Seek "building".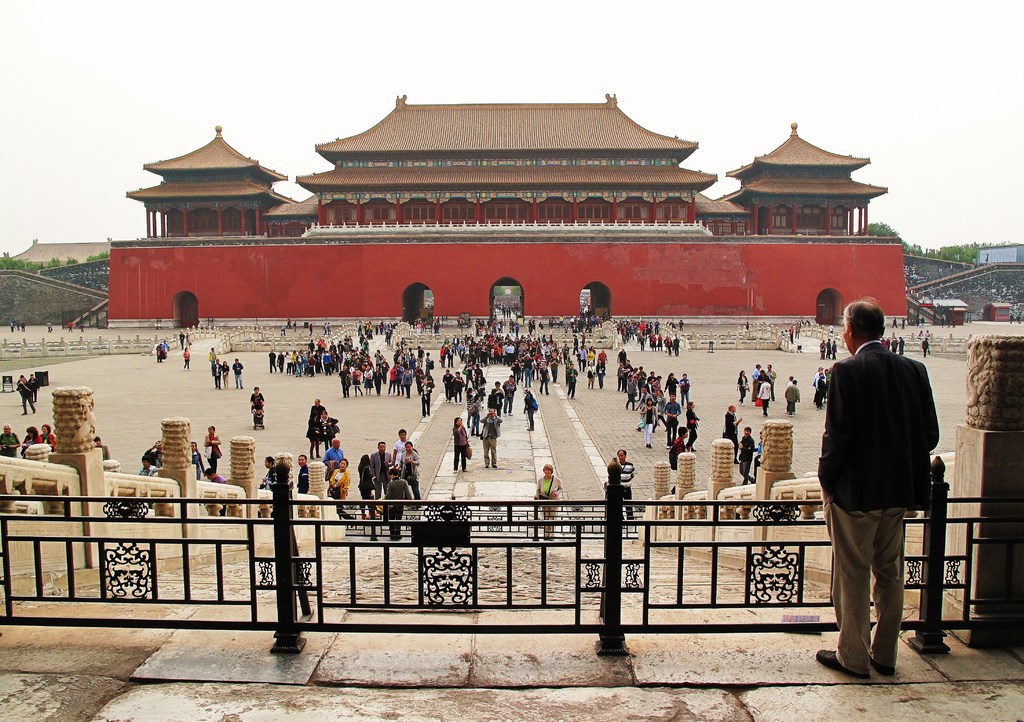
x1=107, y1=95, x2=909, y2=332.
